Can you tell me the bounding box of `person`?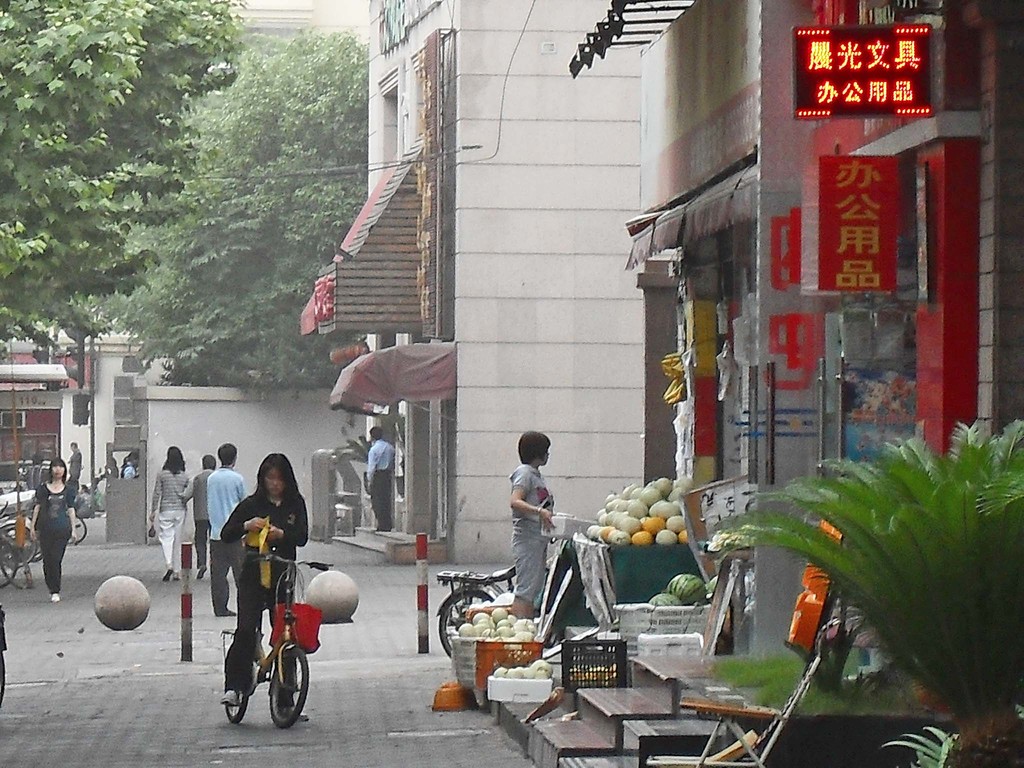
{"x1": 367, "y1": 424, "x2": 395, "y2": 536}.
